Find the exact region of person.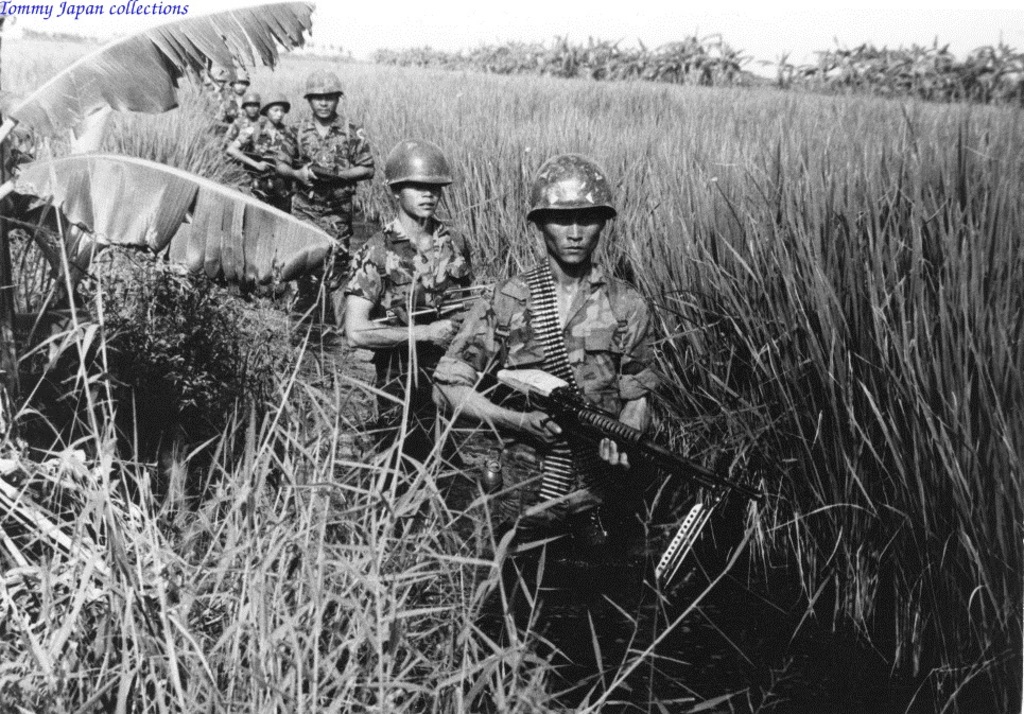
Exact region: locate(207, 66, 228, 100).
